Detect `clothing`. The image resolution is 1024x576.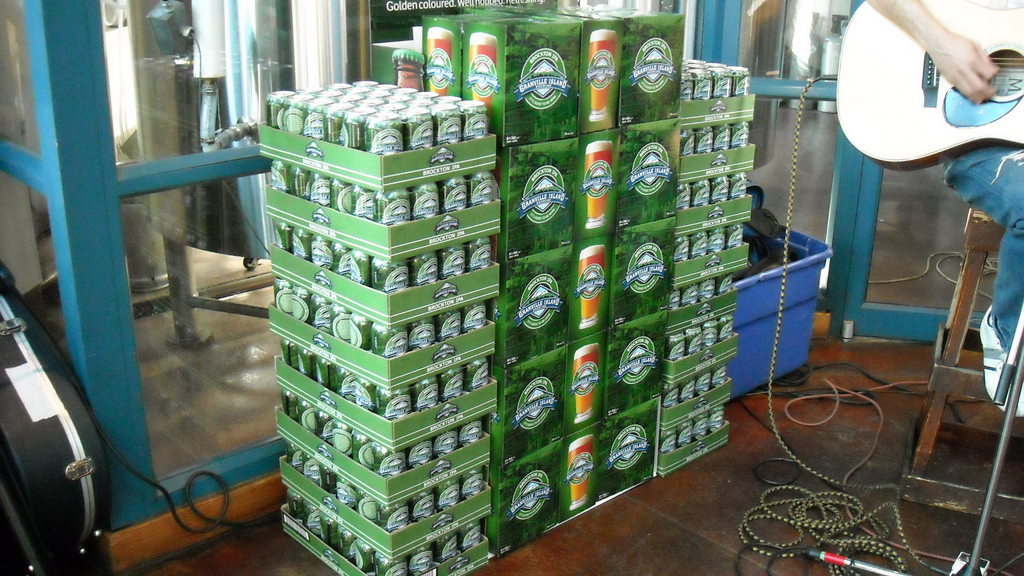
(858,0,1023,352).
